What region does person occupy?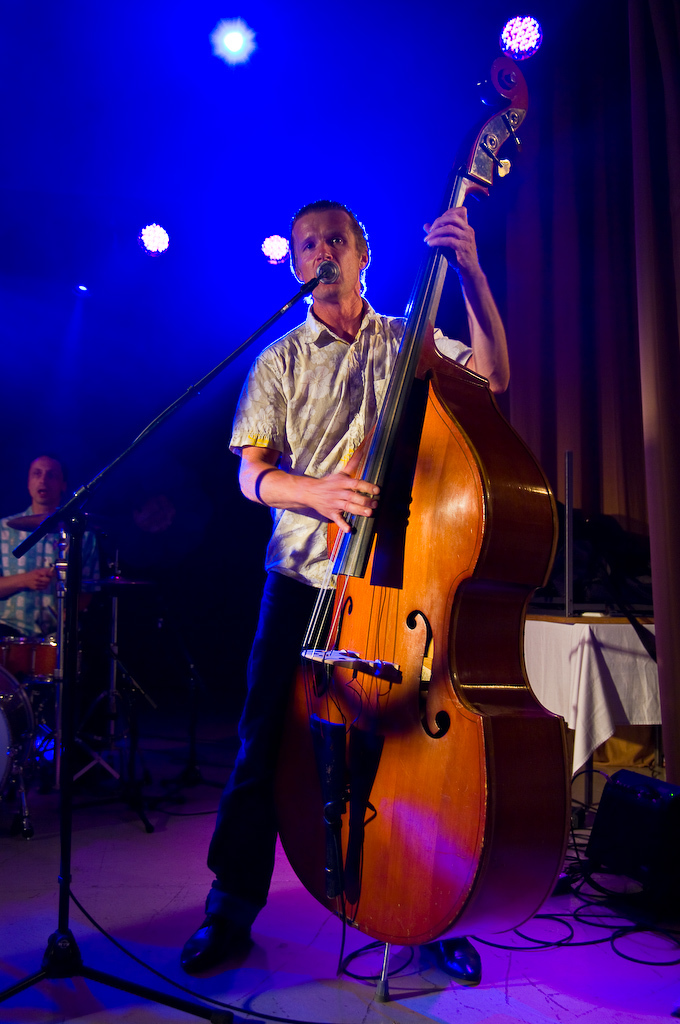
[193,81,581,1001].
